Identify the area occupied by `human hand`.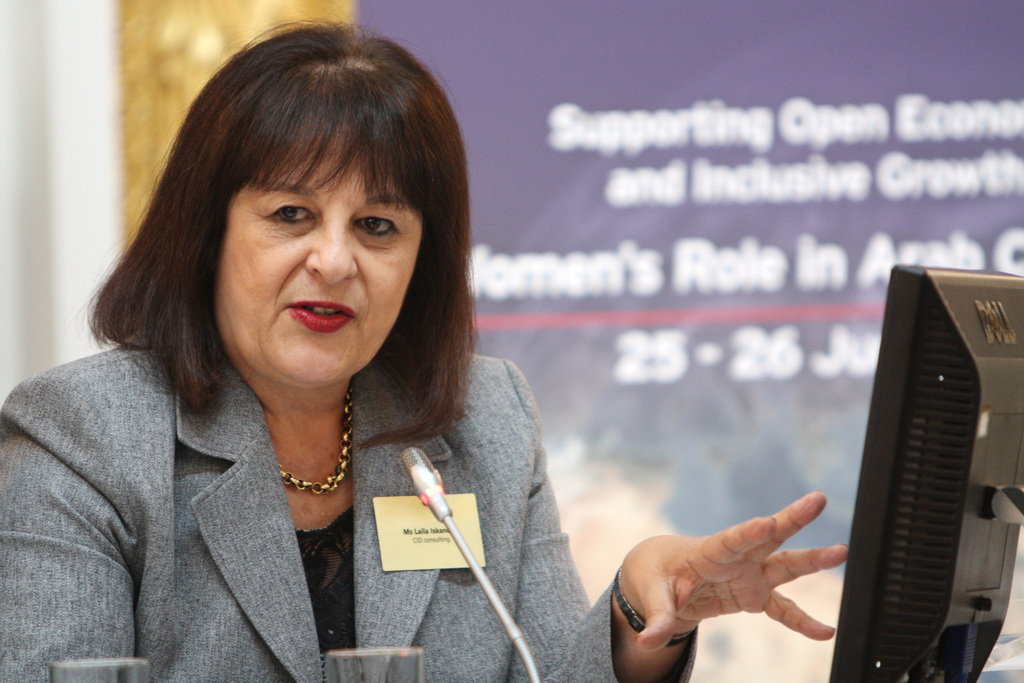
Area: (623,506,879,655).
